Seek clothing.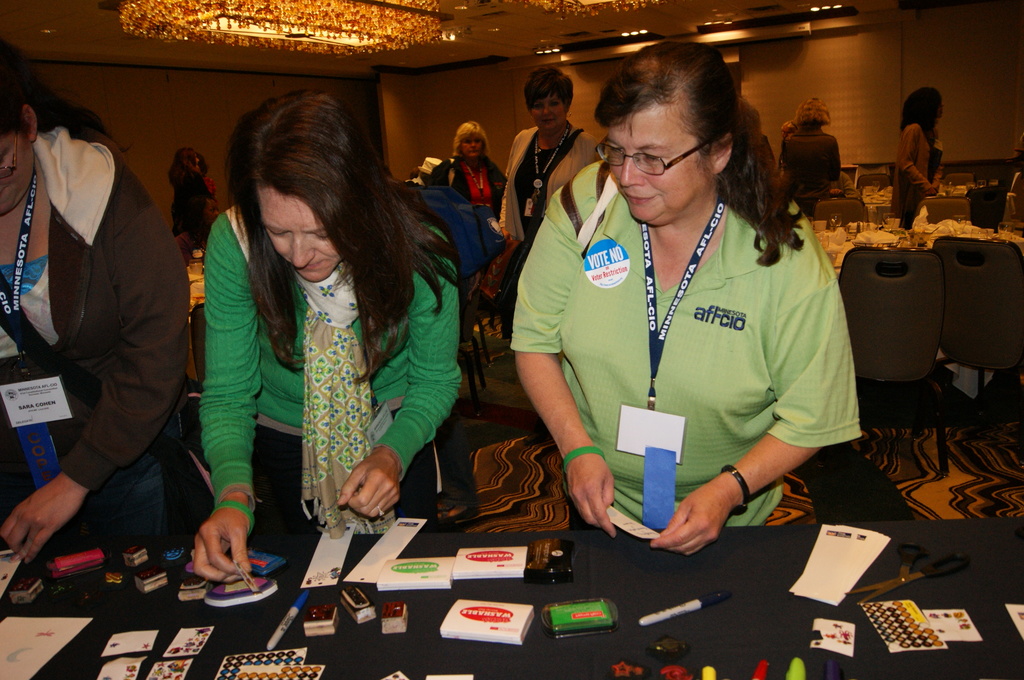
crop(0, 125, 199, 521).
